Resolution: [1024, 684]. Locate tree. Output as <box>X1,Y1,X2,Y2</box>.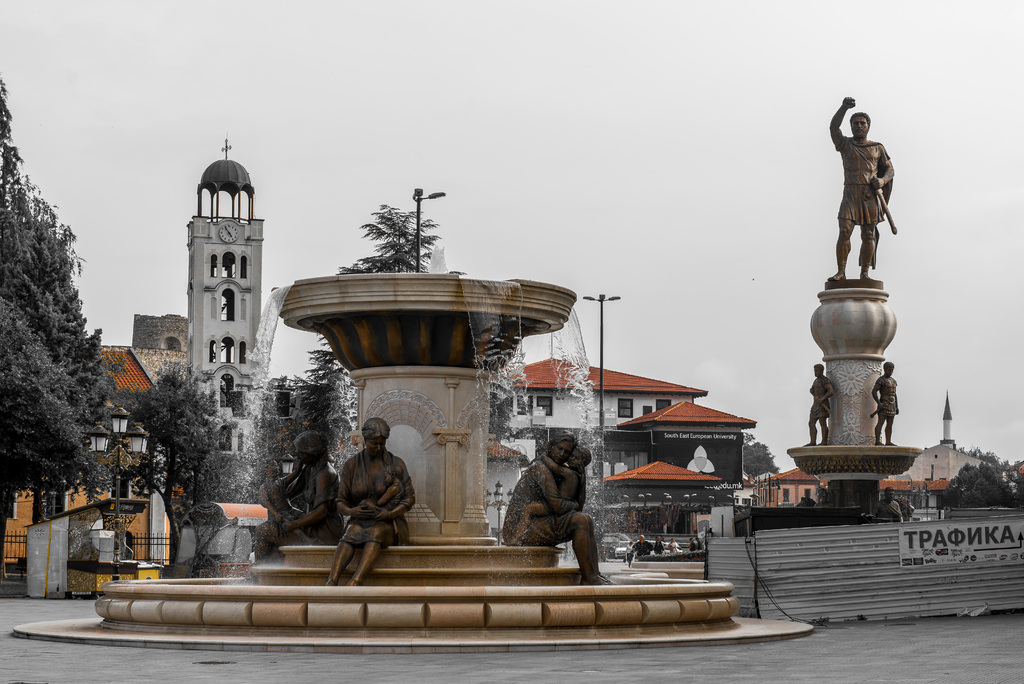
<box>4,156,92,530</box>.
